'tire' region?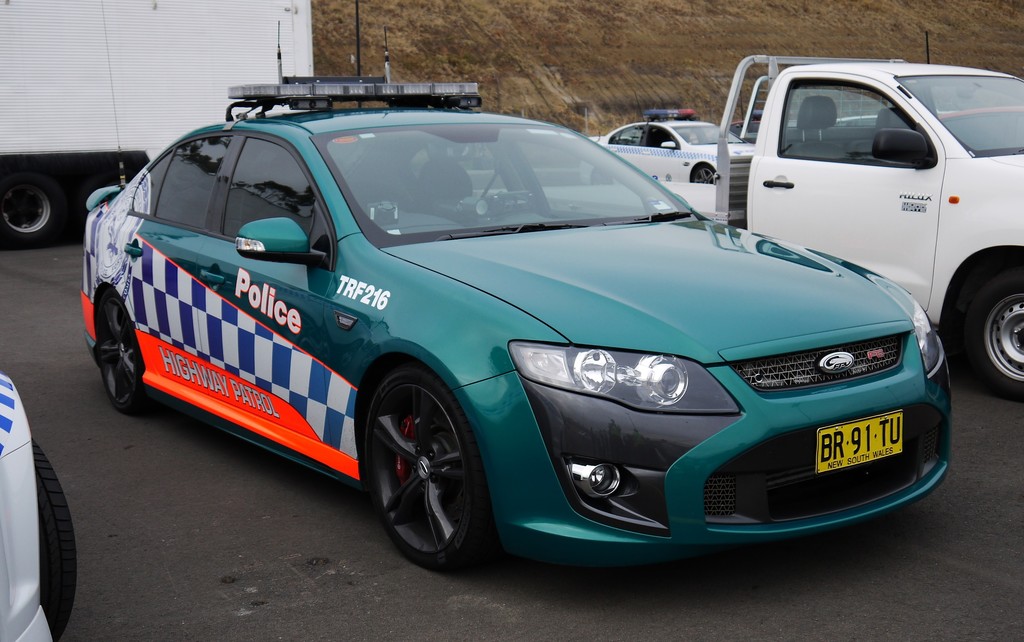
101/286/159/416
